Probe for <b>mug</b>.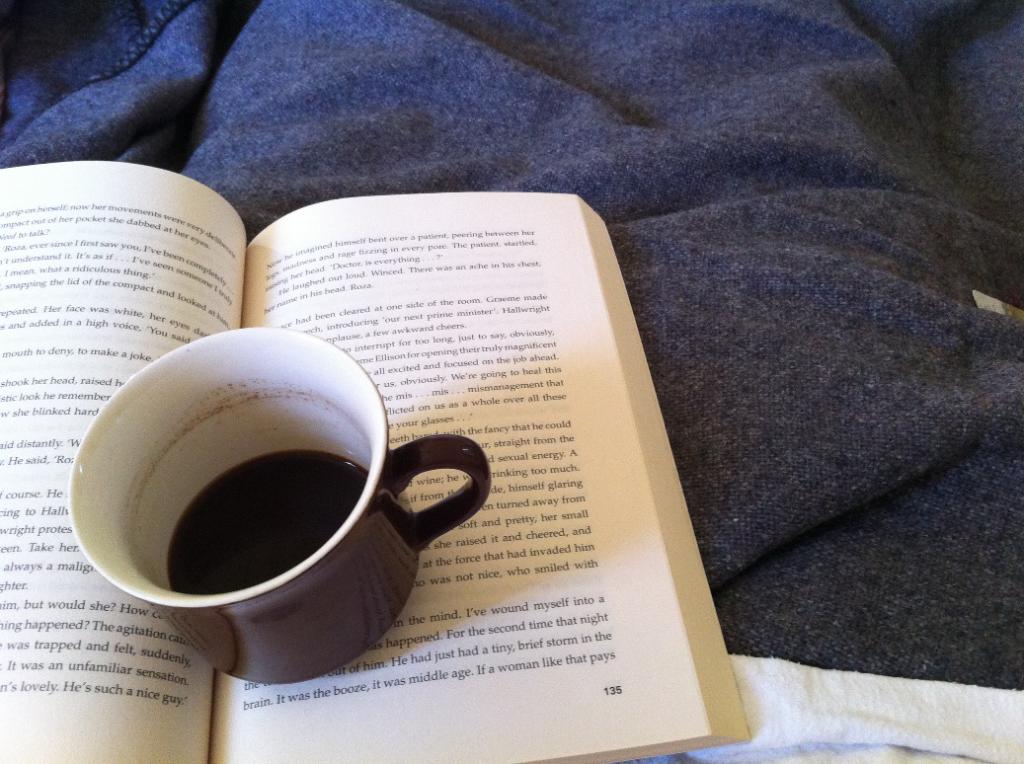
Probe result: <bbox>65, 328, 492, 681</bbox>.
